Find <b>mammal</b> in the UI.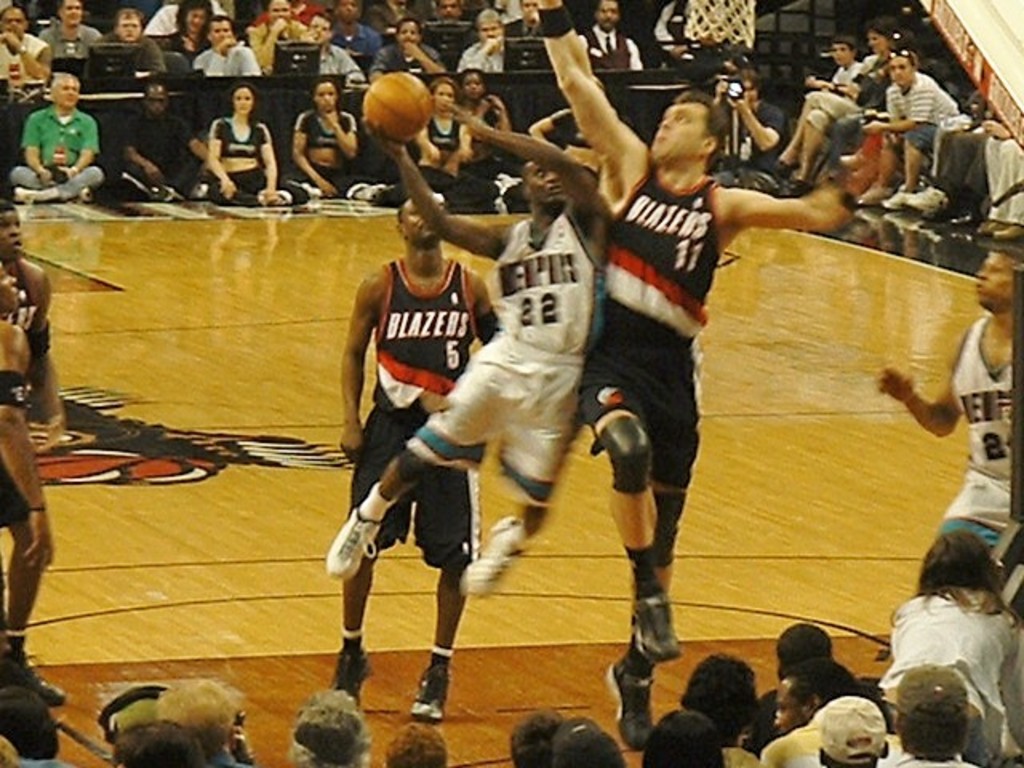
UI element at region(189, 10, 261, 77).
